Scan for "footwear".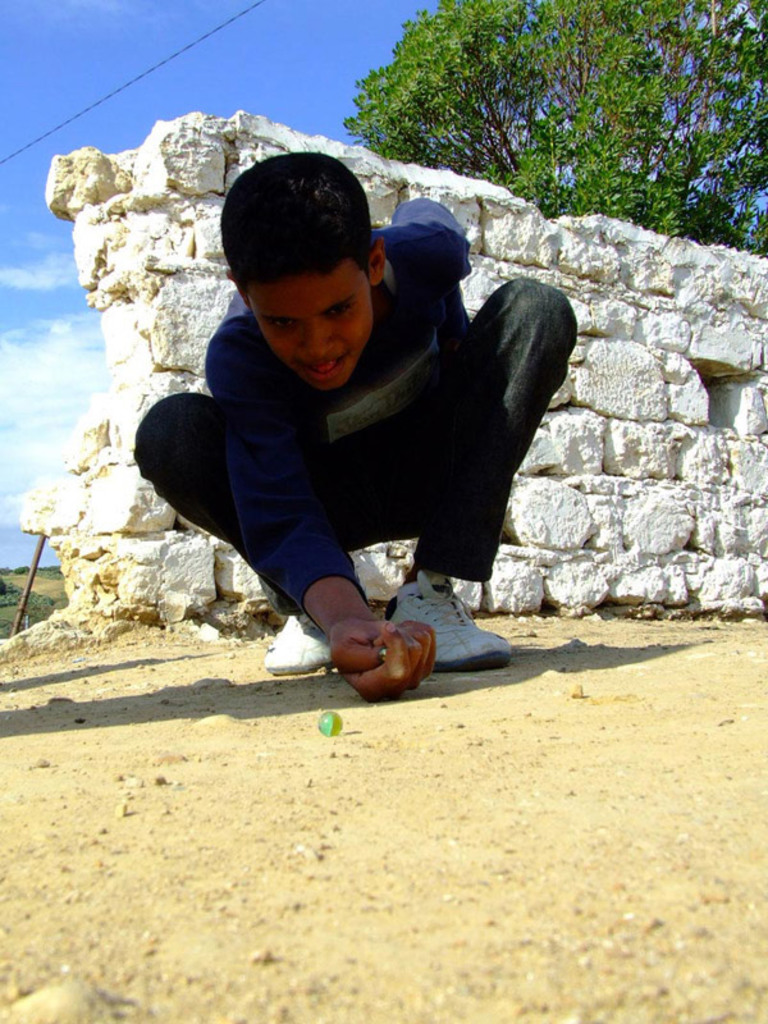
Scan result: Rect(384, 570, 516, 677).
